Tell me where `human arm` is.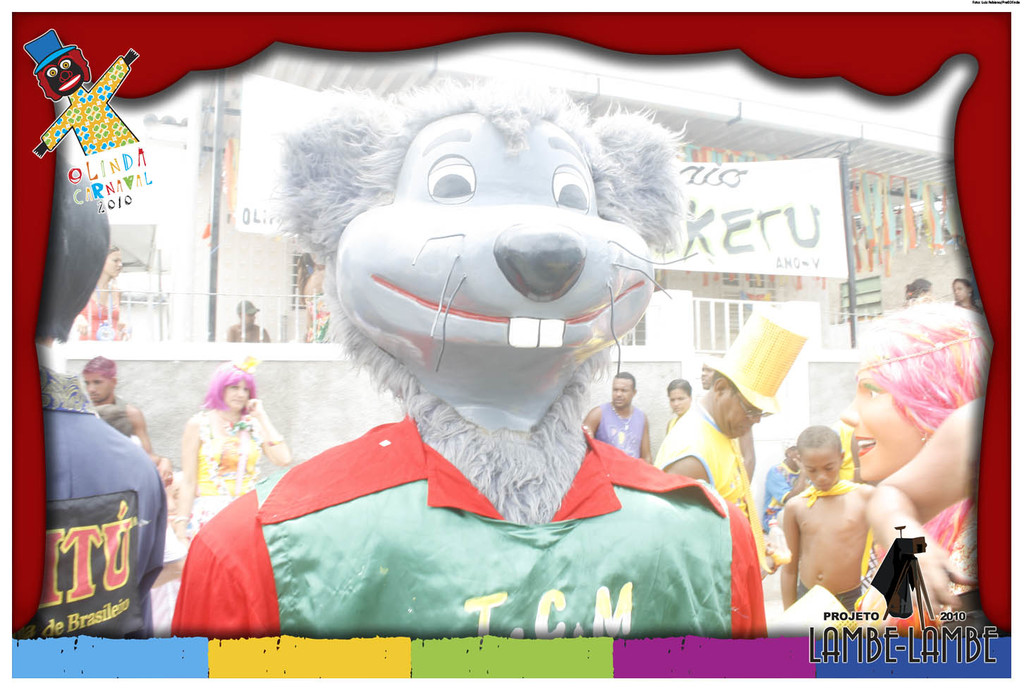
`human arm` is at rect(130, 406, 172, 479).
